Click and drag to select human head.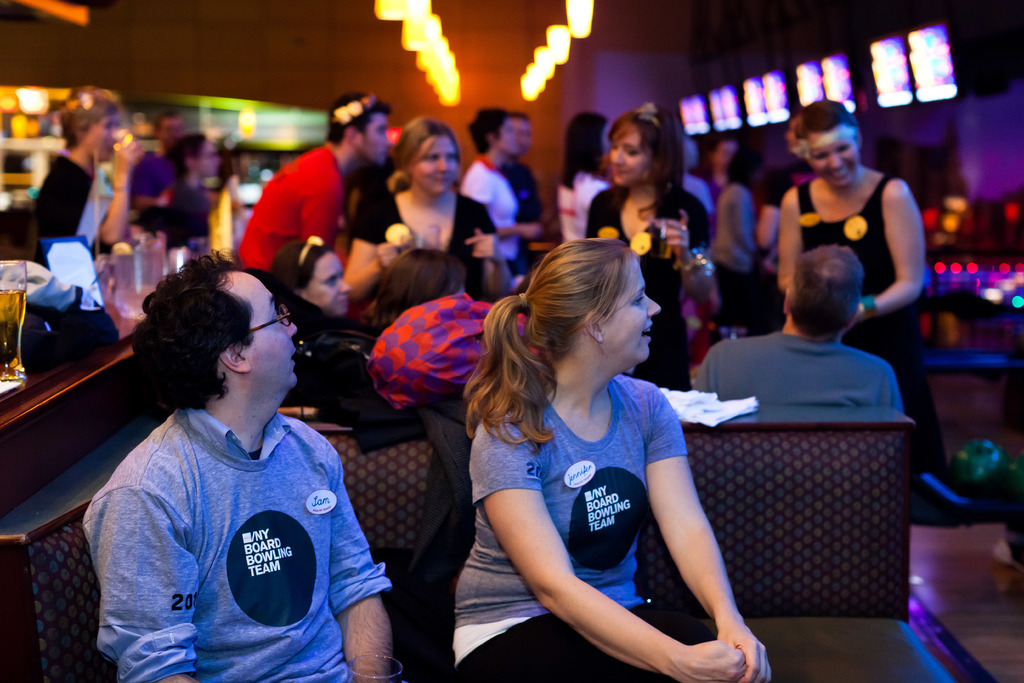
Selection: select_region(785, 242, 867, 344).
